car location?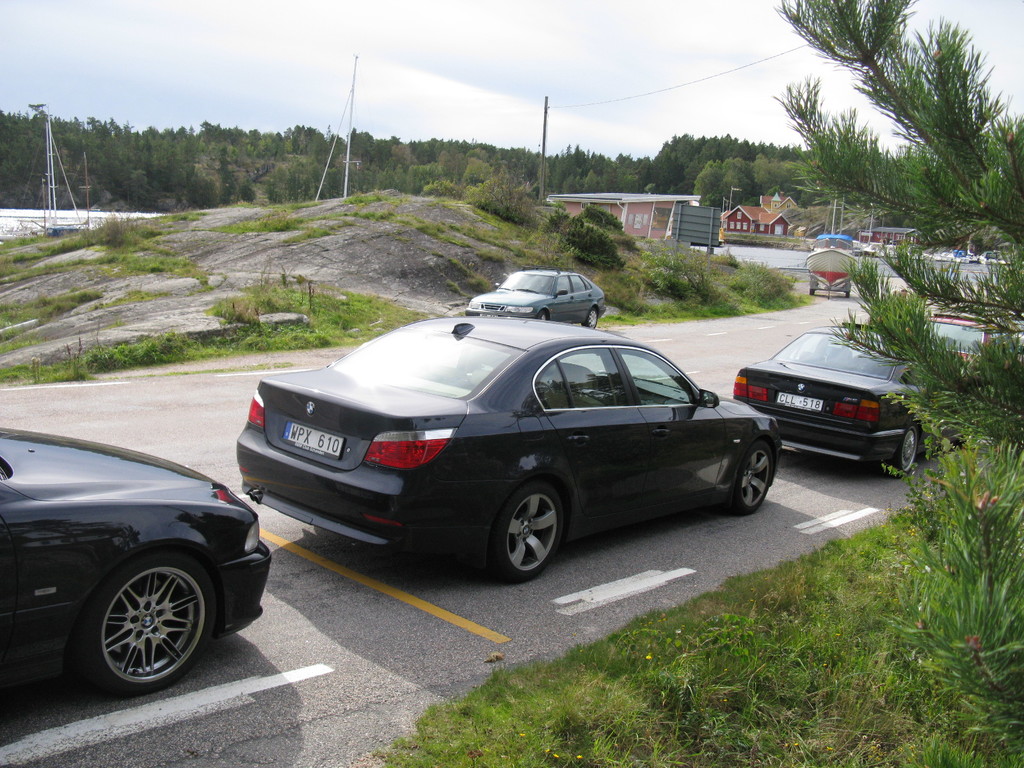
x1=0 y1=424 x2=275 y2=694
